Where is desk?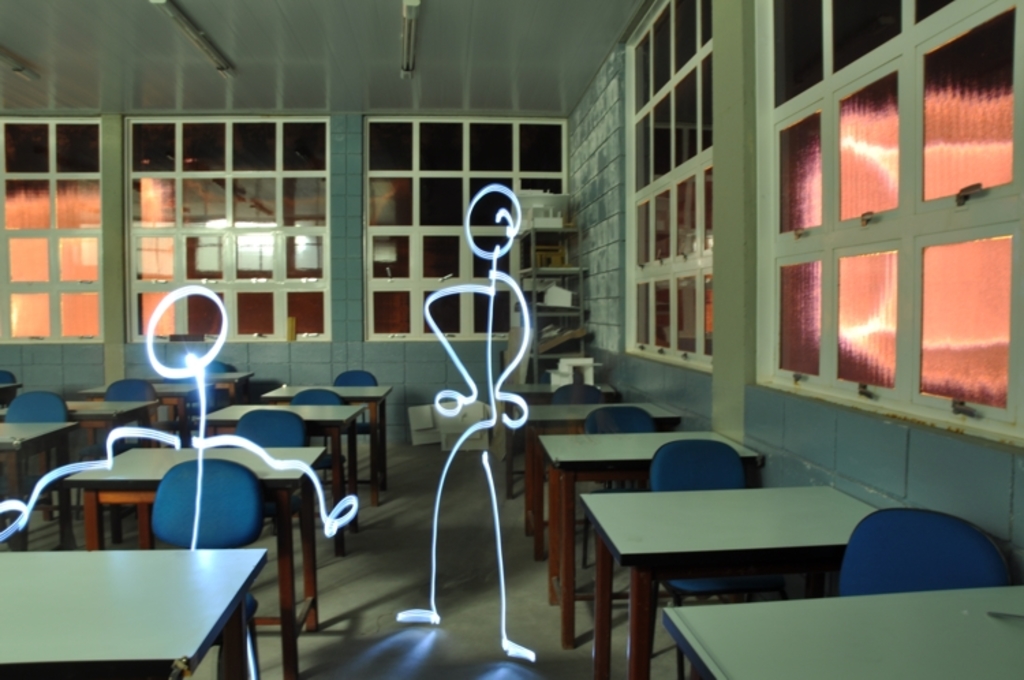
bbox(568, 452, 971, 657).
